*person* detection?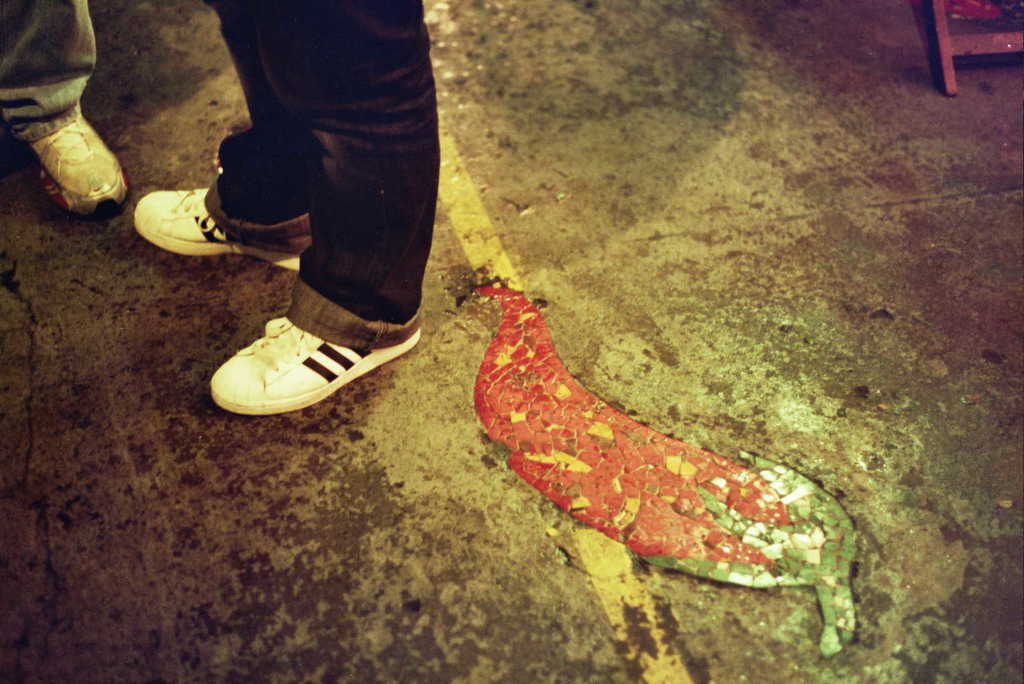
box(136, 0, 453, 436)
